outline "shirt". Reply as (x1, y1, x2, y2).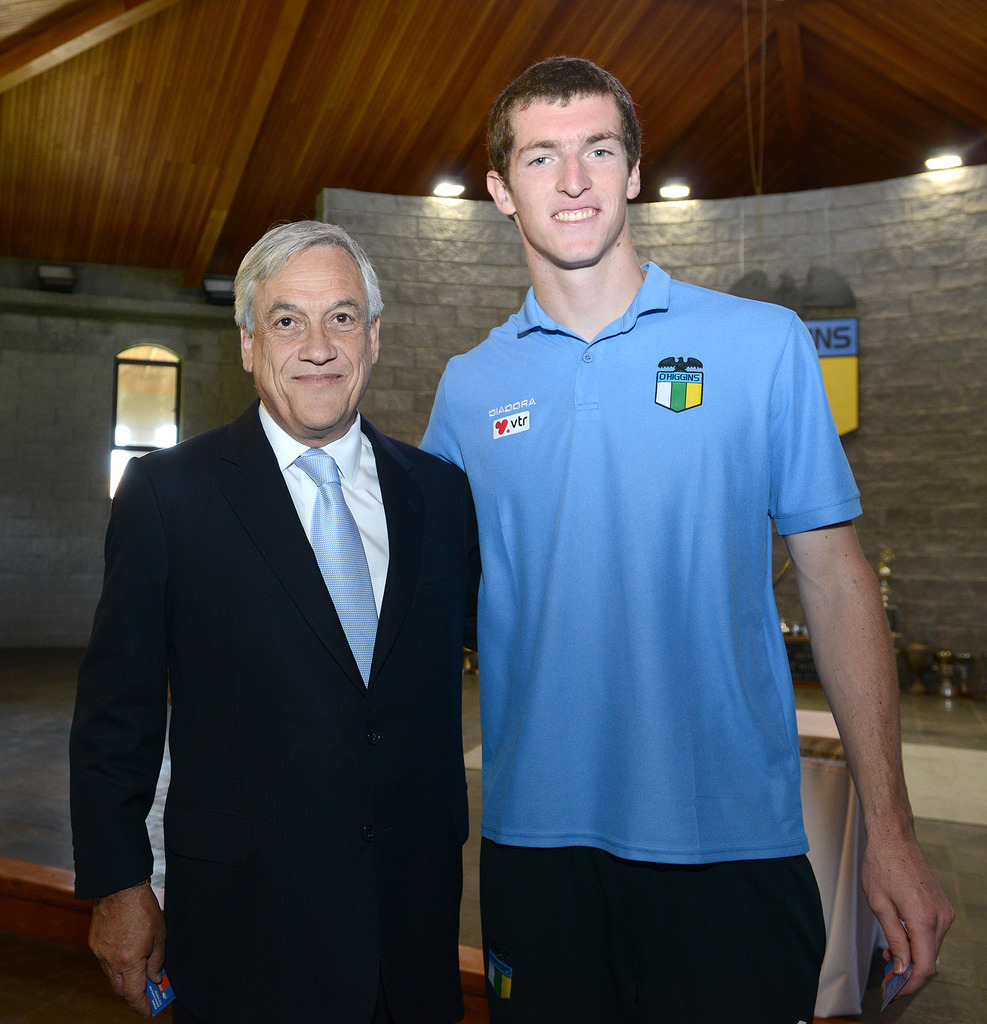
(258, 400, 391, 611).
